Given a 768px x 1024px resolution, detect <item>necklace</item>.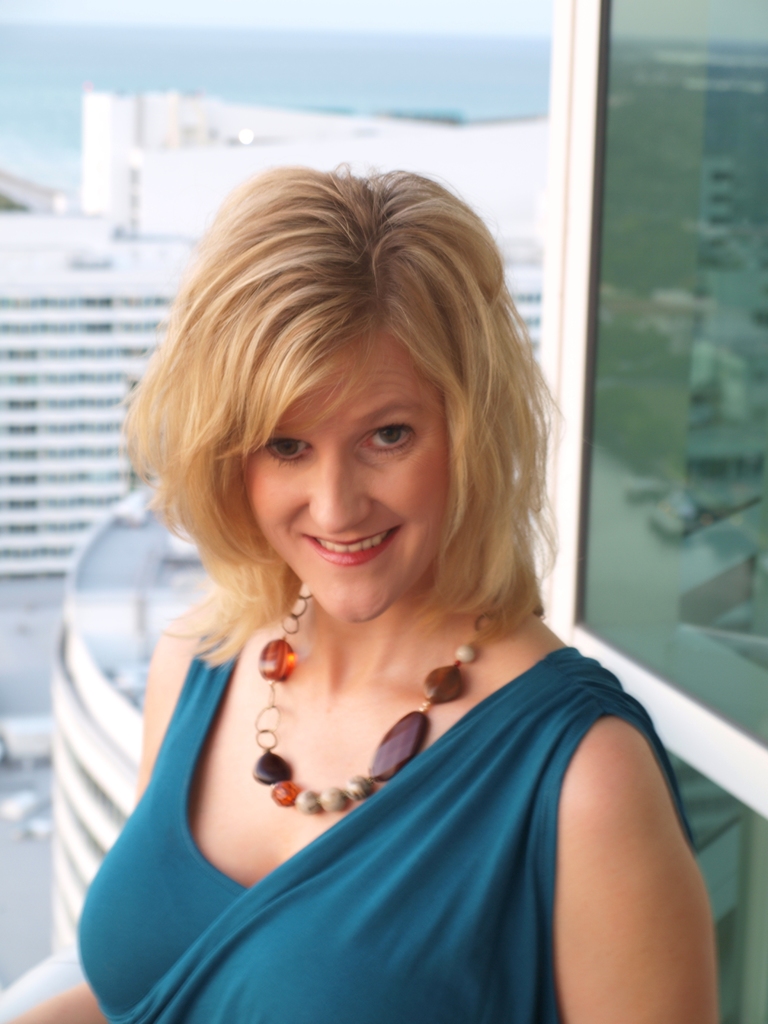
237 647 419 840.
